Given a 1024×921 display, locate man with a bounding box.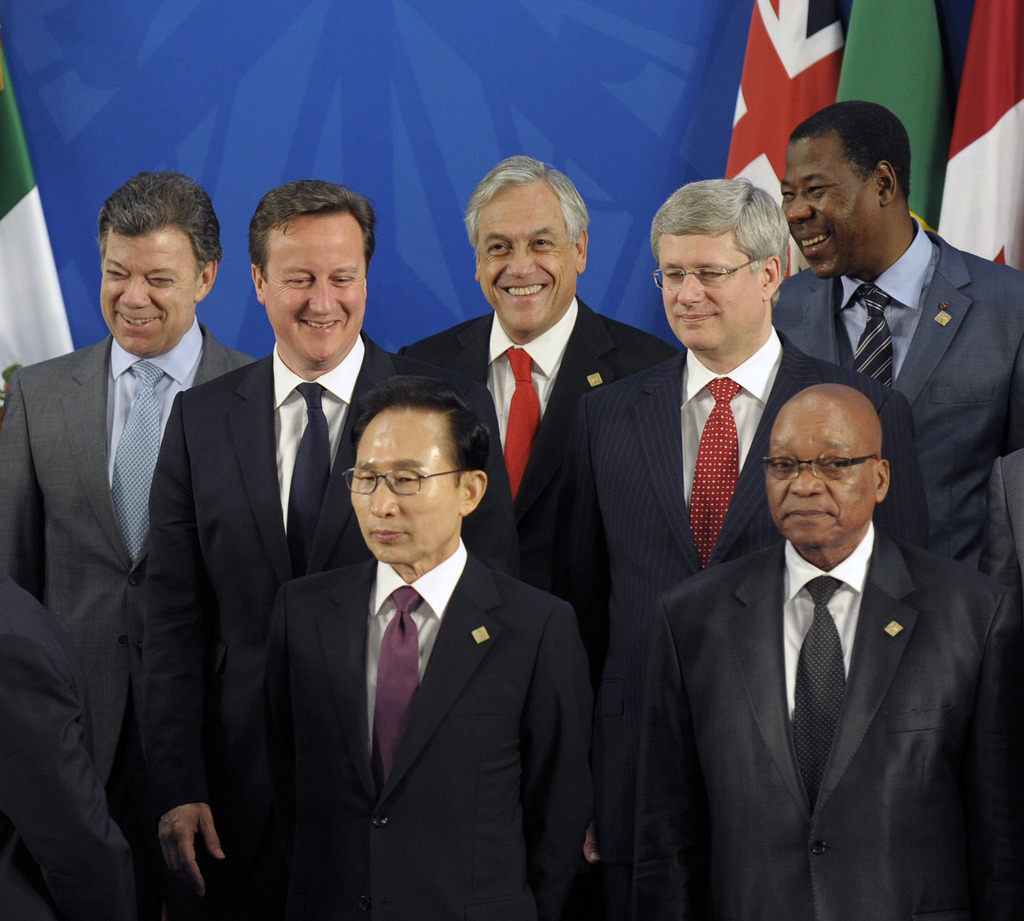
Located: {"left": 124, "top": 173, "right": 518, "bottom": 920}.
